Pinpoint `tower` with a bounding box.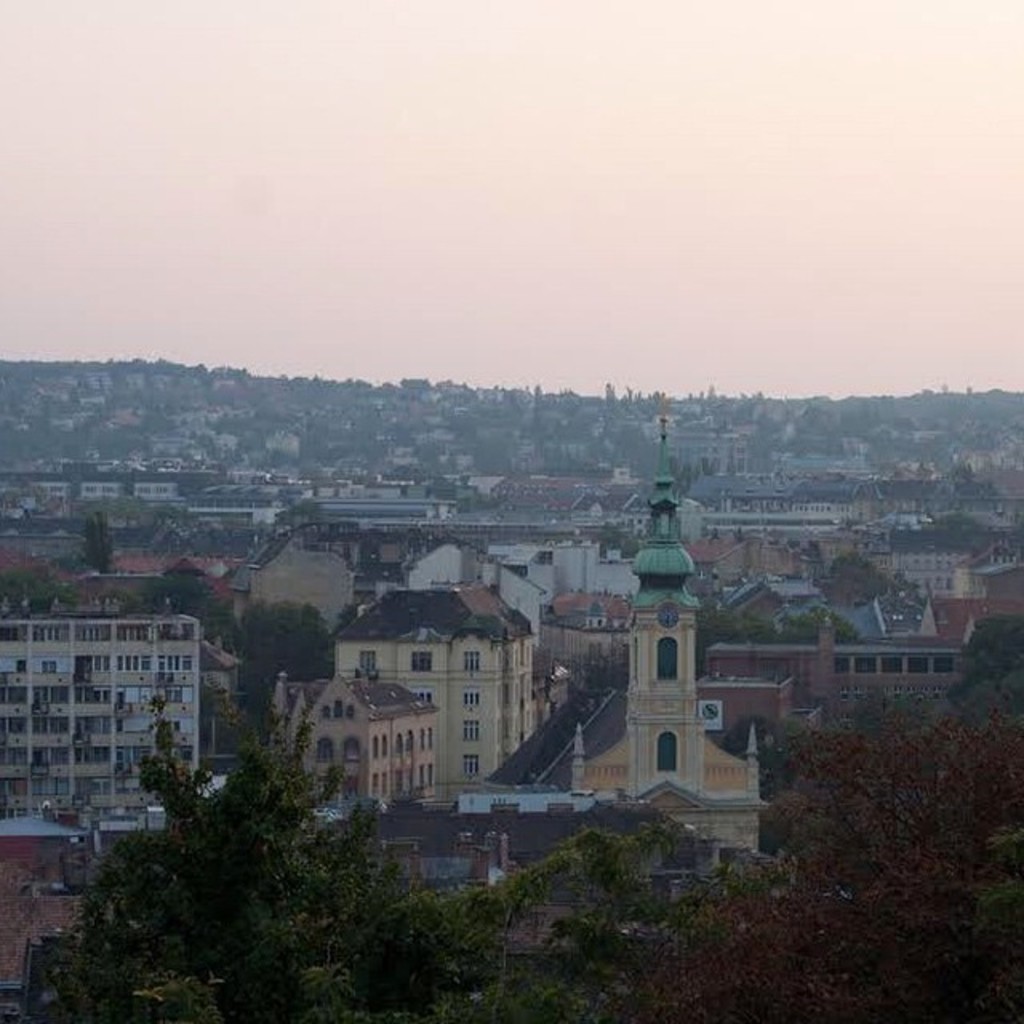
rect(318, 598, 534, 797).
